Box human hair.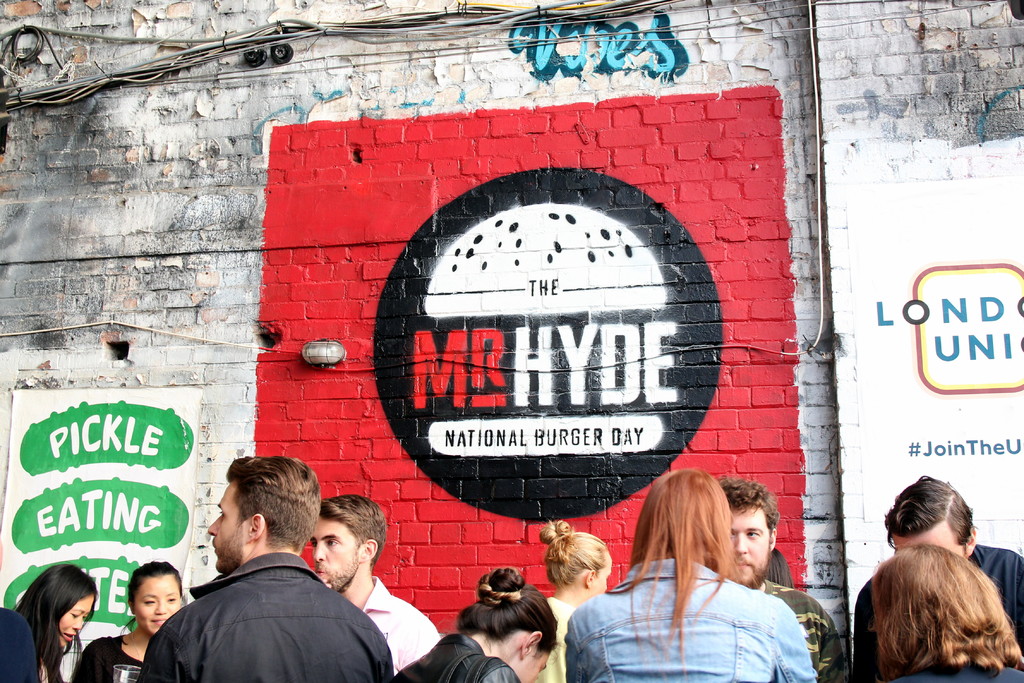
x1=856, y1=525, x2=1018, y2=682.
